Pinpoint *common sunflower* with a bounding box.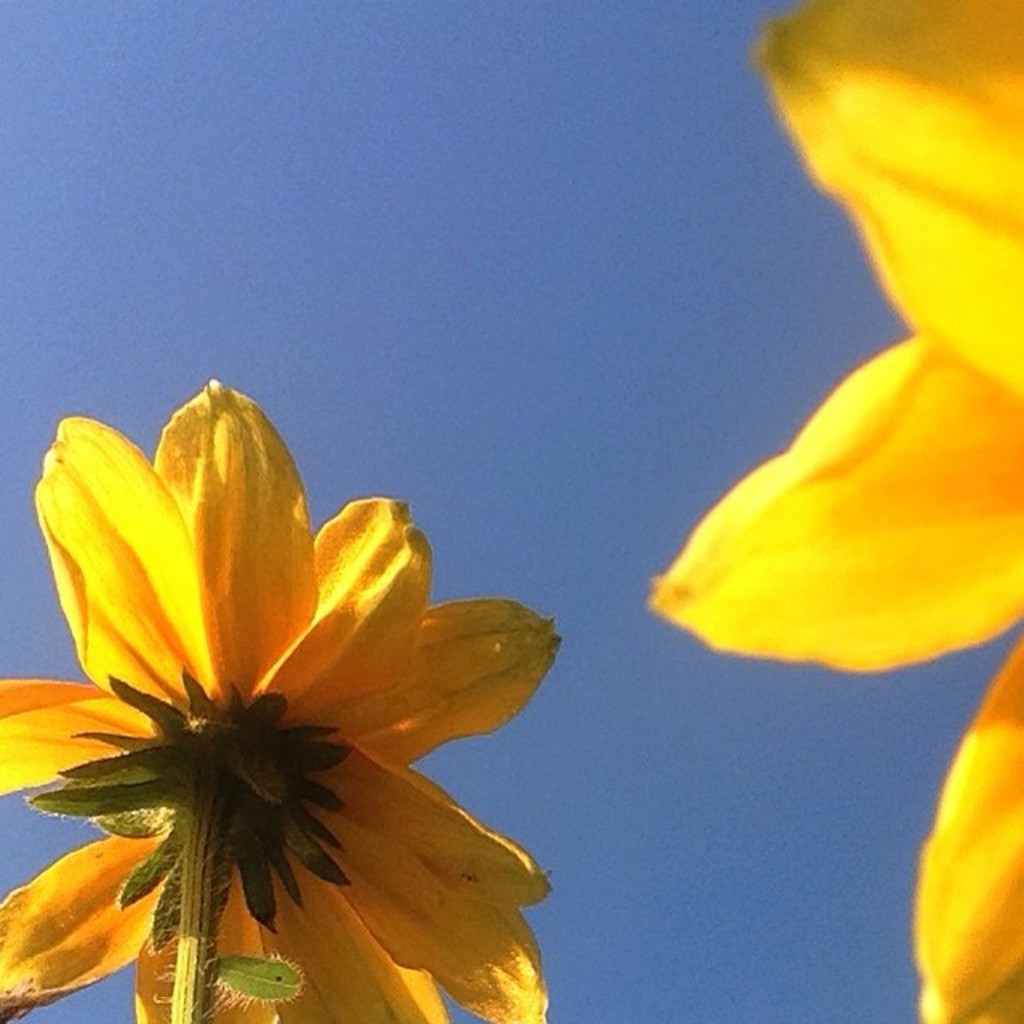
pyautogui.locateOnScreen(646, 0, 1022, 1022).
